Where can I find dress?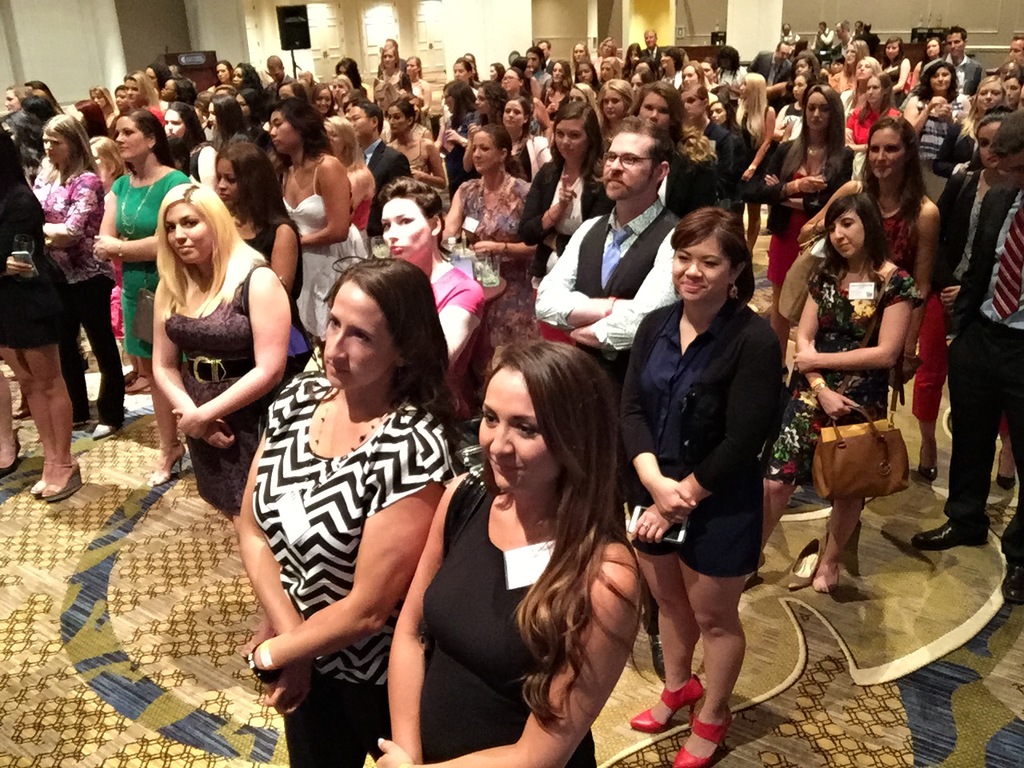
You can find it at box=[110, 166, 187, 362].
